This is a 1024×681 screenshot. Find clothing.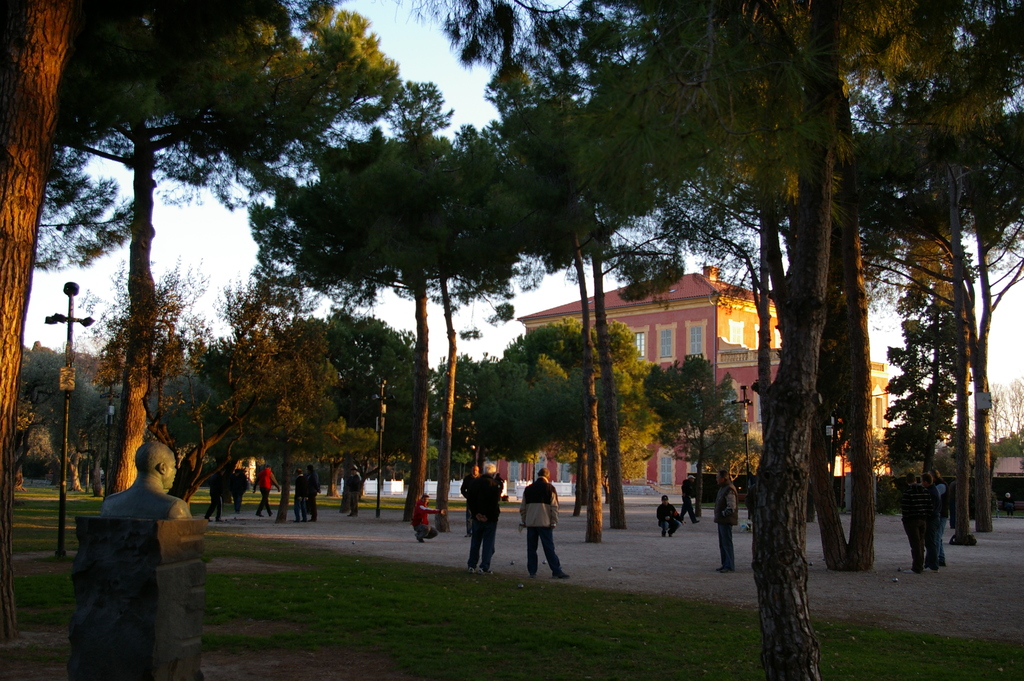
Bounding box: detection(308, 471, 328, 503).
